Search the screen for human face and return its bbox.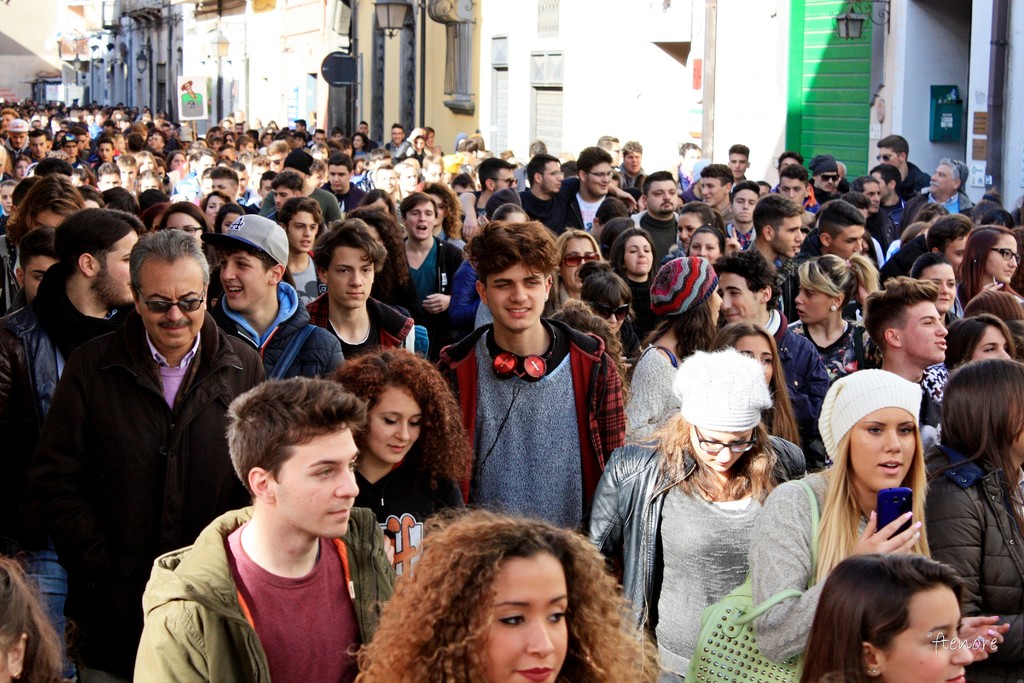
Found: left=731, top=336, right=773, bottom=397.
